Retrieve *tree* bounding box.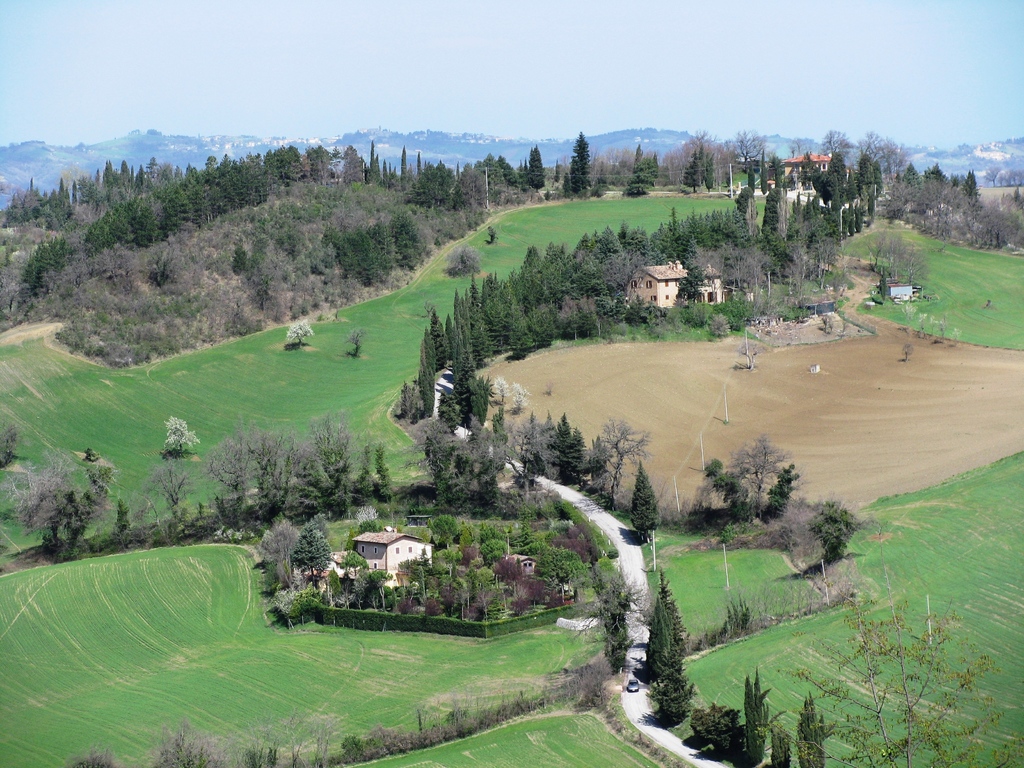
Bounding box: left=760, top=157, right=790, bottom=241.
